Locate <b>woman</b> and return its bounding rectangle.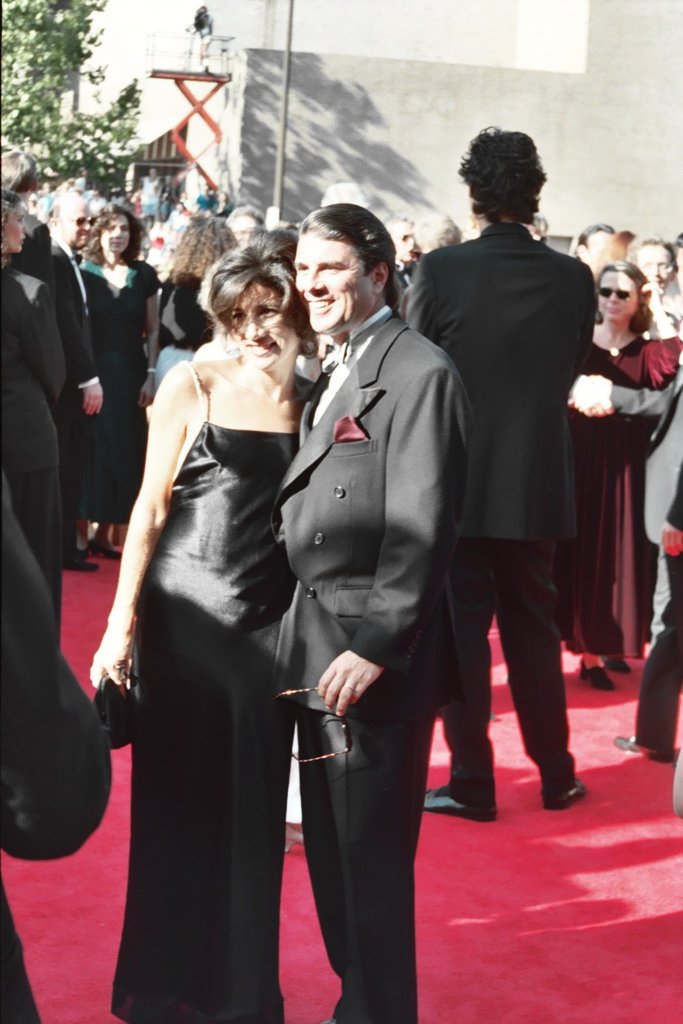
box(57, 248, 332, 1023).
